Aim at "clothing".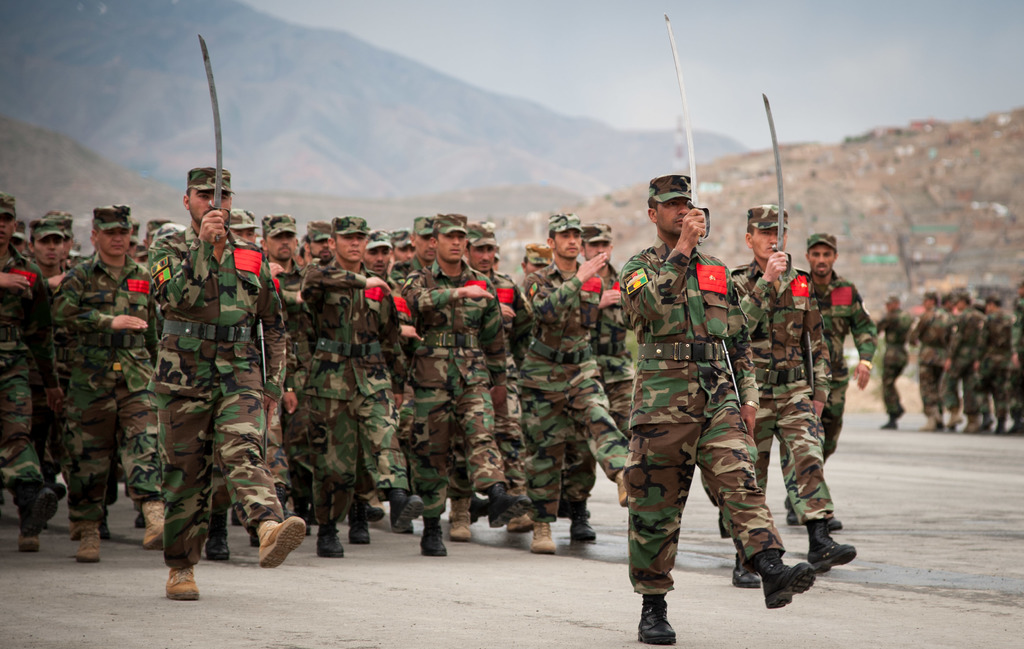
Aimed at bbox=(0, 247, 50, 496).
